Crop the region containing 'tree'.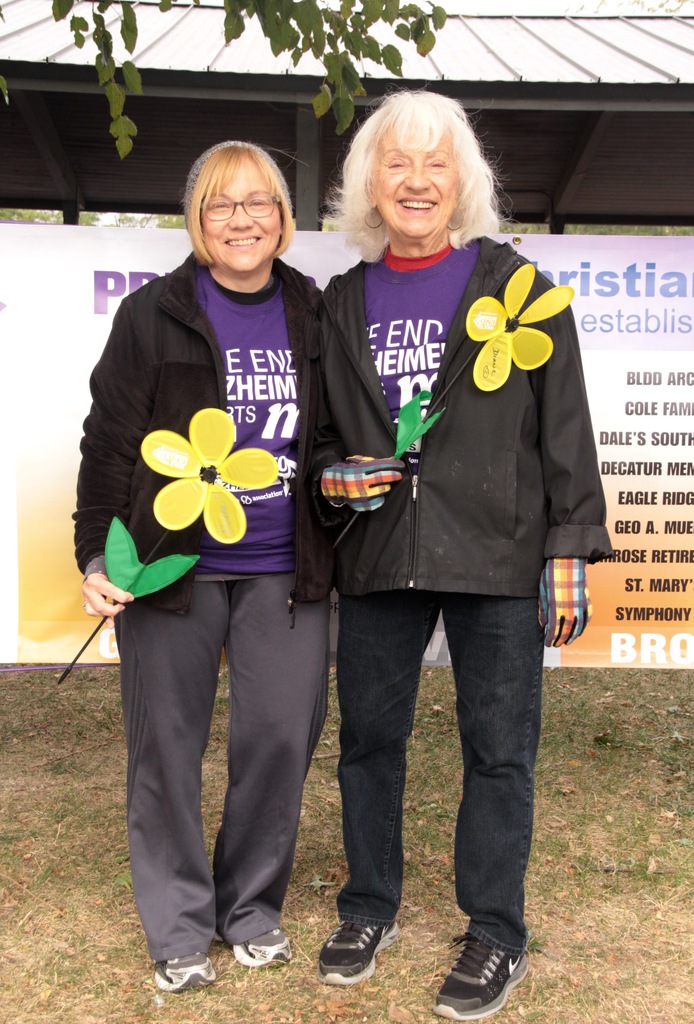
Crop region: l=0, t=0, r=444, b=156.
